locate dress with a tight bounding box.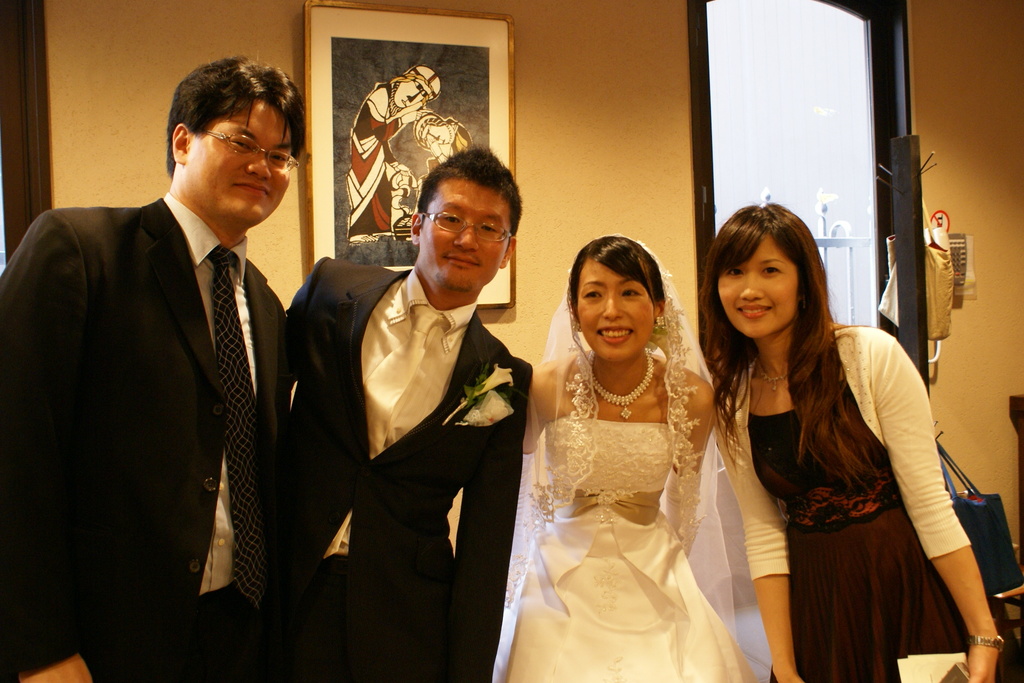
bbox=[750, 381, 959, 682].
